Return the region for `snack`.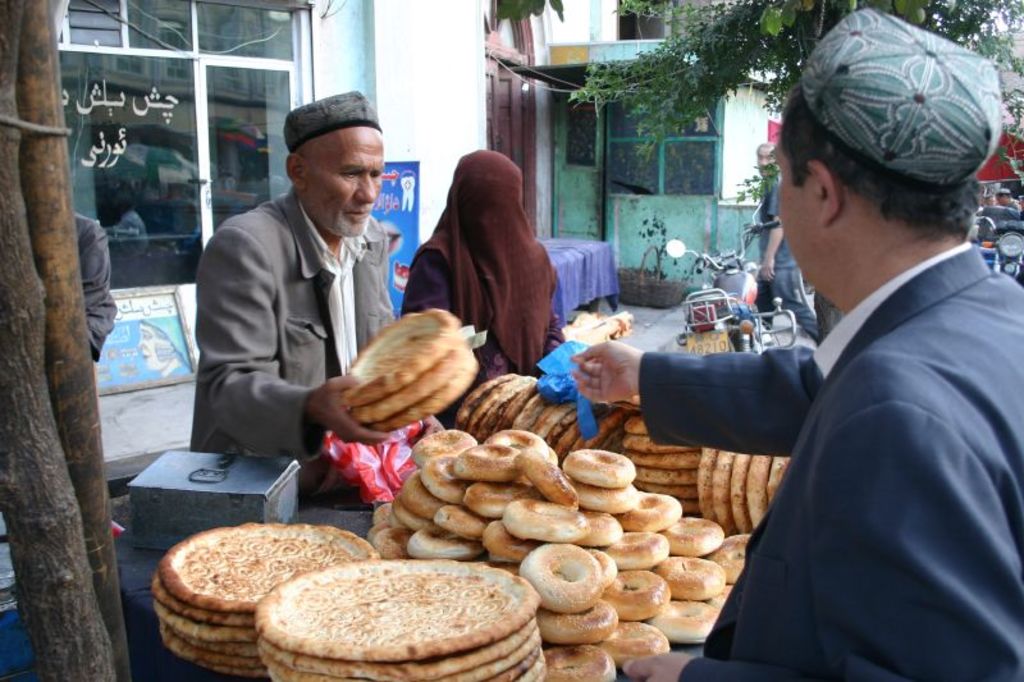
[left=483, top=516, right=535, bottom=562].
